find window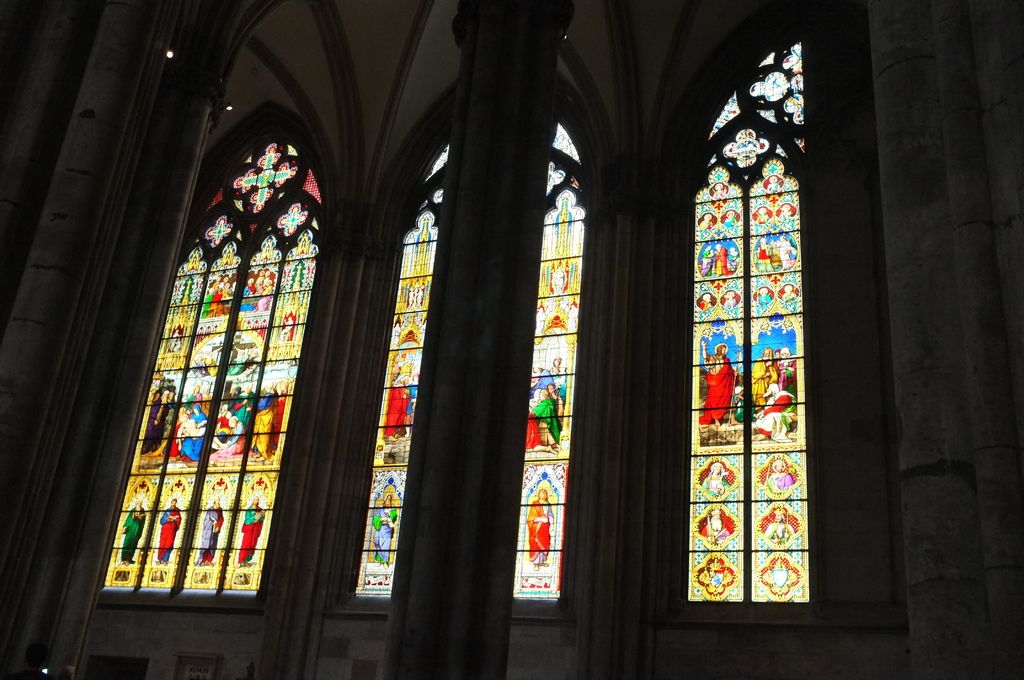
bbox(686, 40, 811, 607)
